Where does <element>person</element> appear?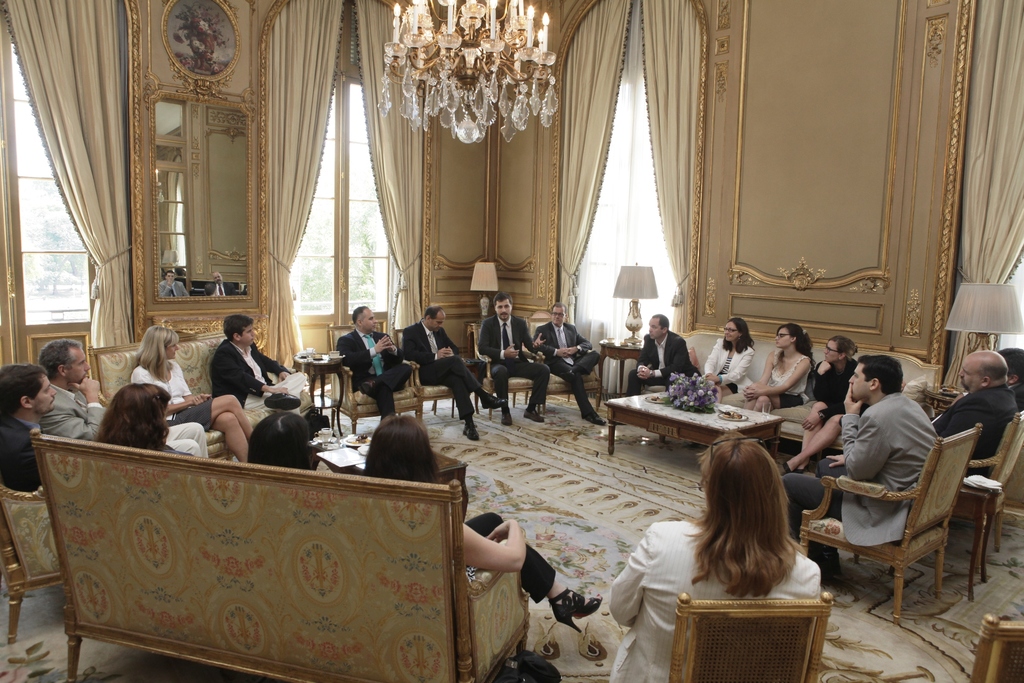
Appears at <region>925, 342, 1023, 492</region>.
